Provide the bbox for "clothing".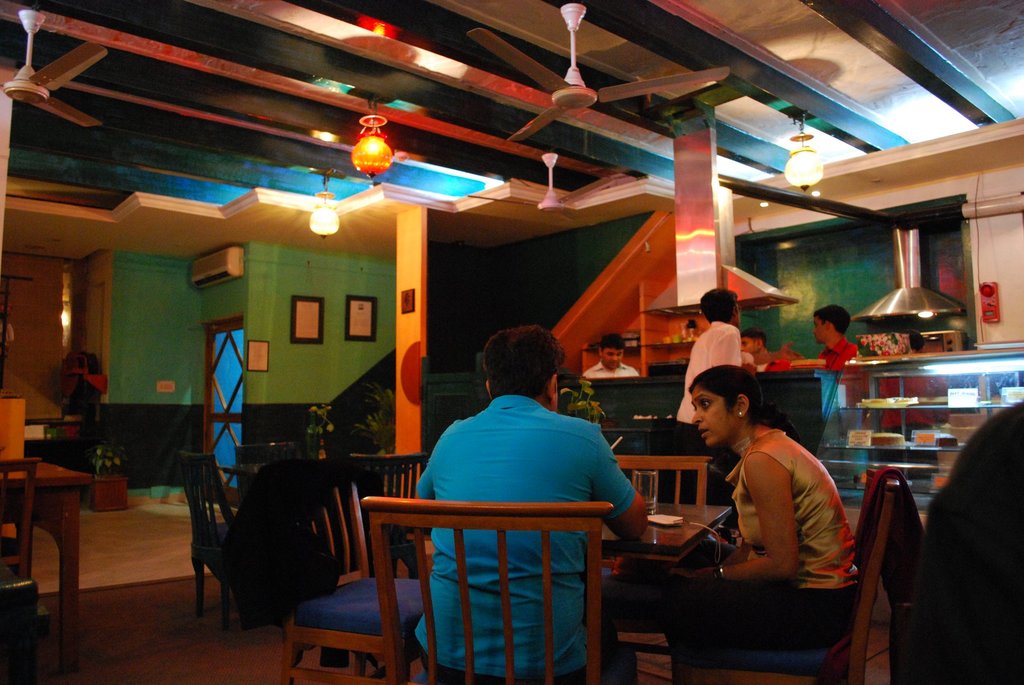
box=[818, 340, 853, 376].
